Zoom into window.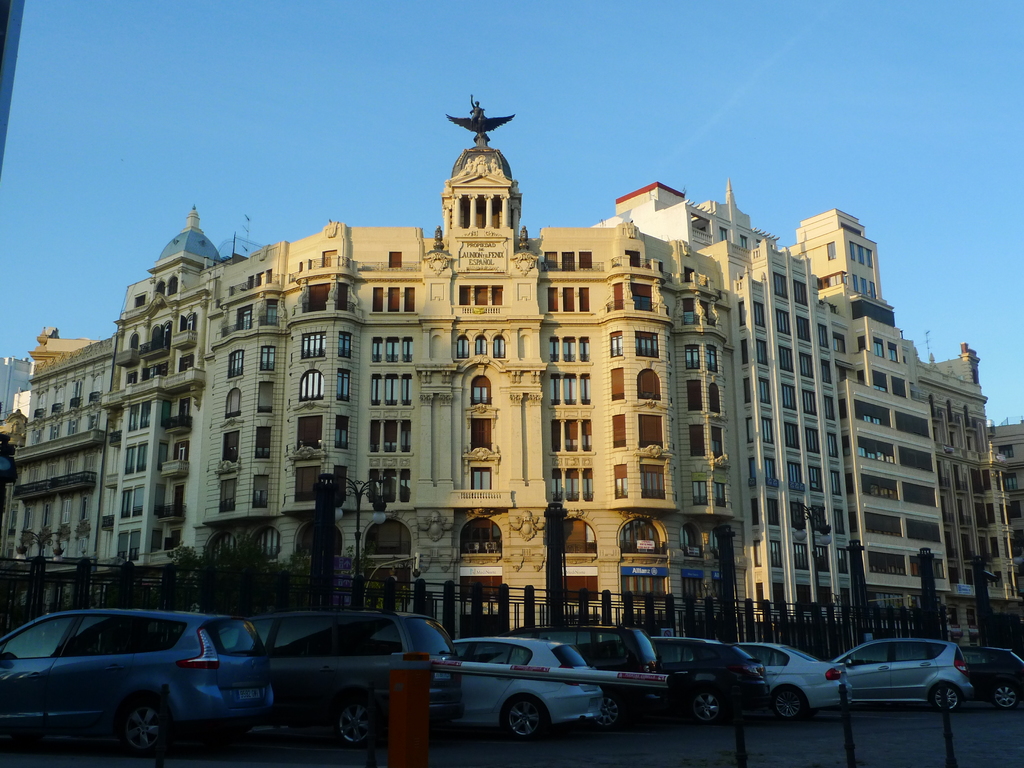
Zoom target: <region>292, 367, 328, 404</region>.
